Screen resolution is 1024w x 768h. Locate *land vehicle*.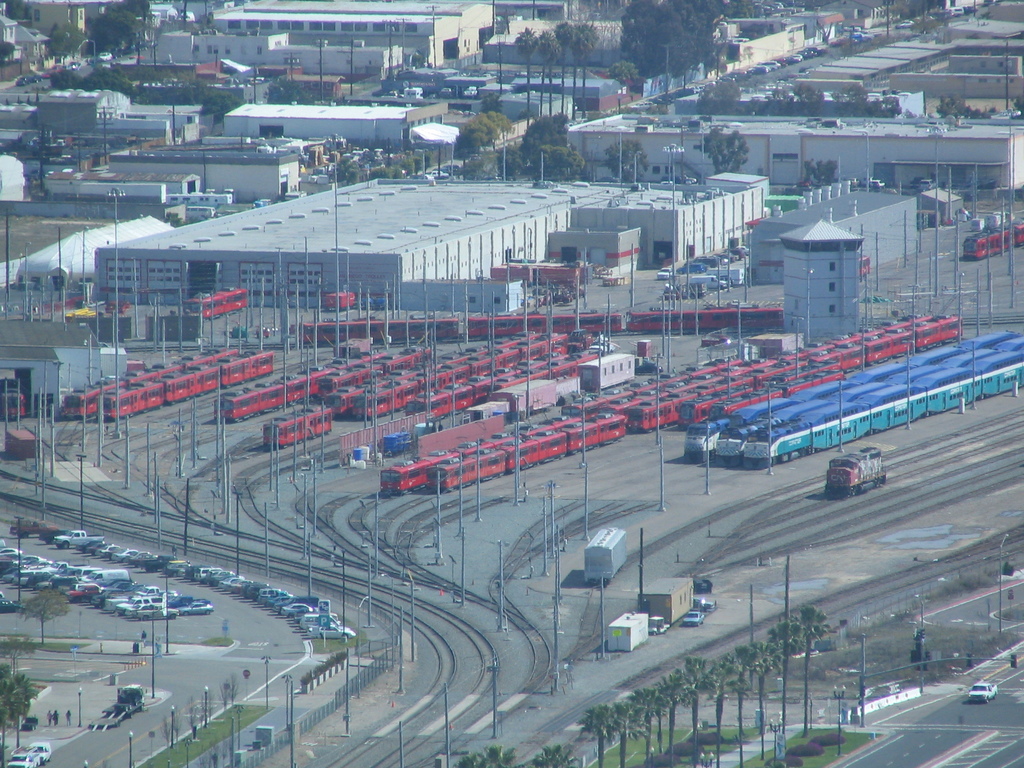
(259, 587, 275, 603).
